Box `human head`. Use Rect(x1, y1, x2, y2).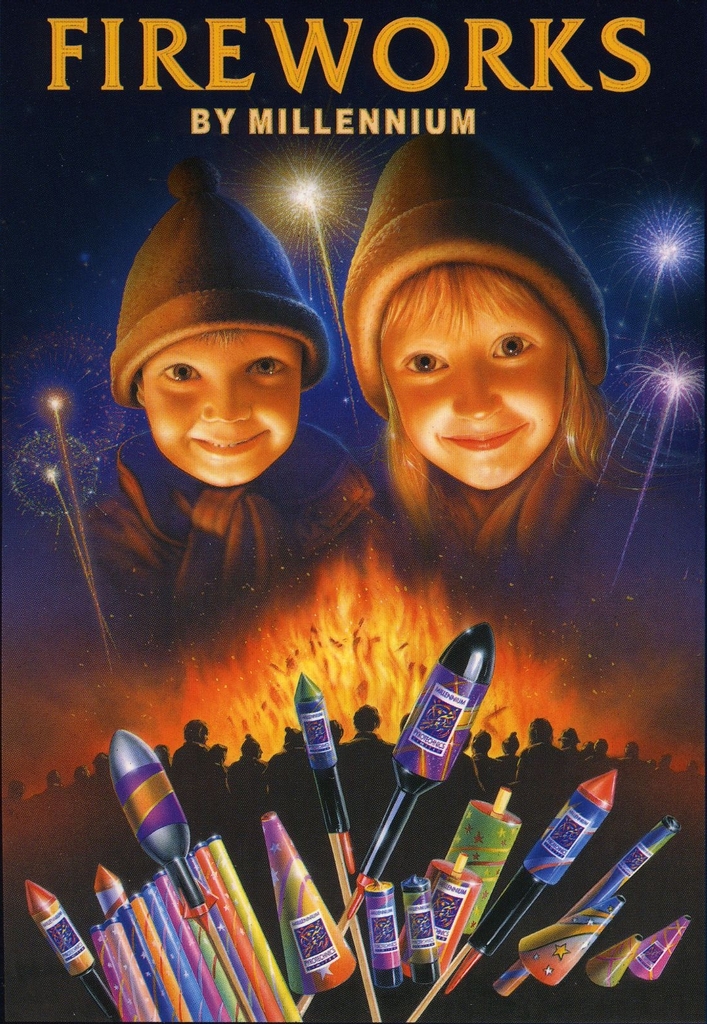
Rect(238, 733, 263, 760).
